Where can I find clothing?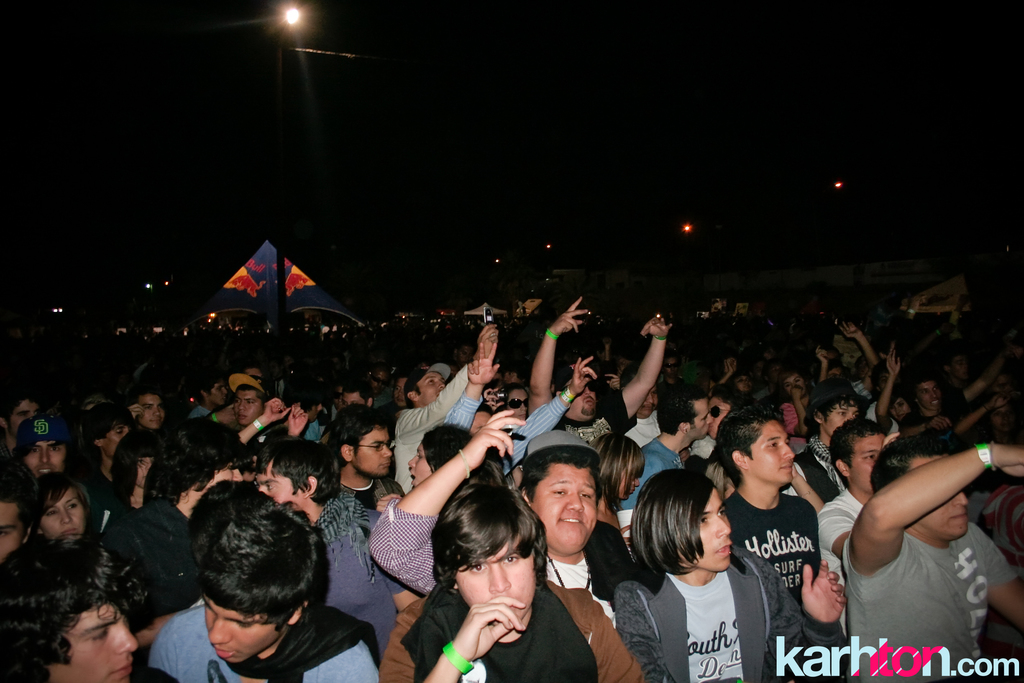
You can find it at {"left": 400, "top": 366, "right": 488, "bottom": 504}.
